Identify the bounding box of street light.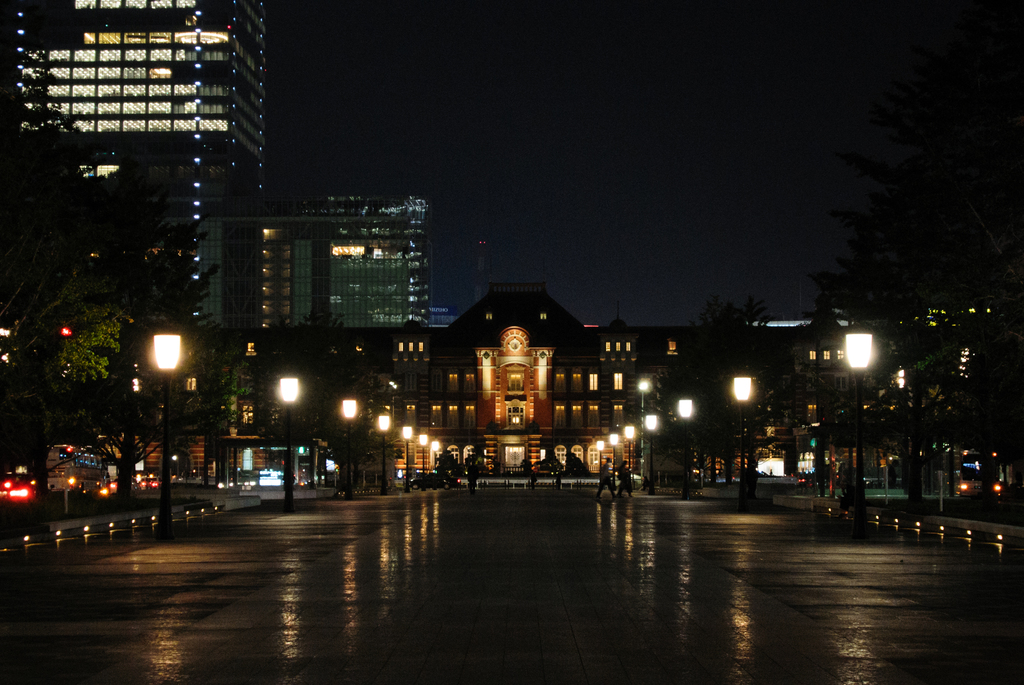
region(619, 421, 636, 486).
